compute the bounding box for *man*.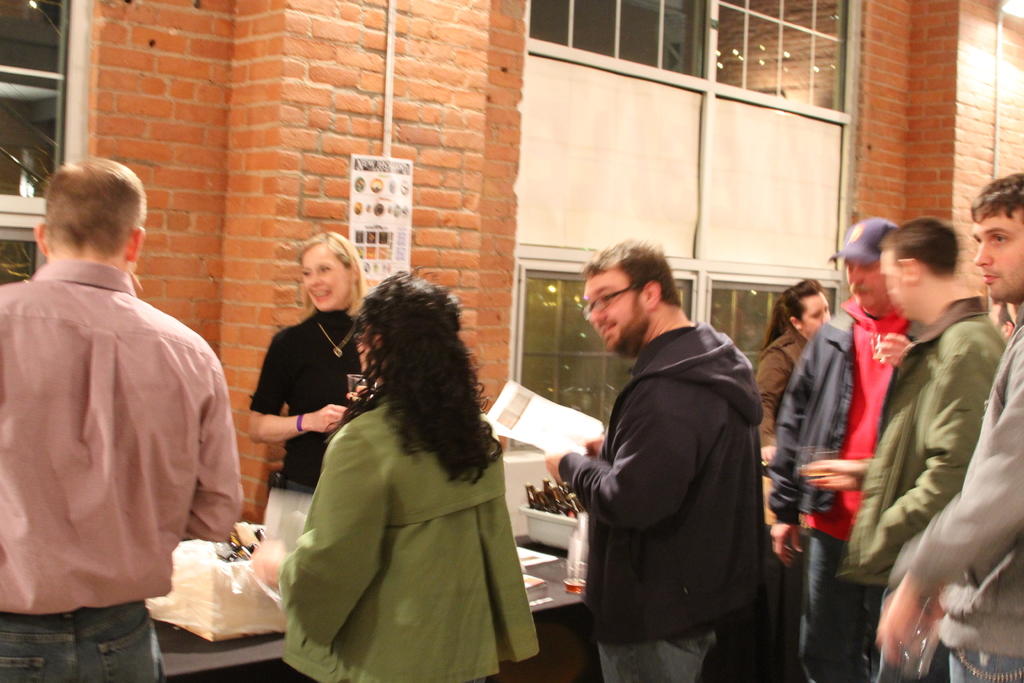
select_region(546, 227, 792, 681).
